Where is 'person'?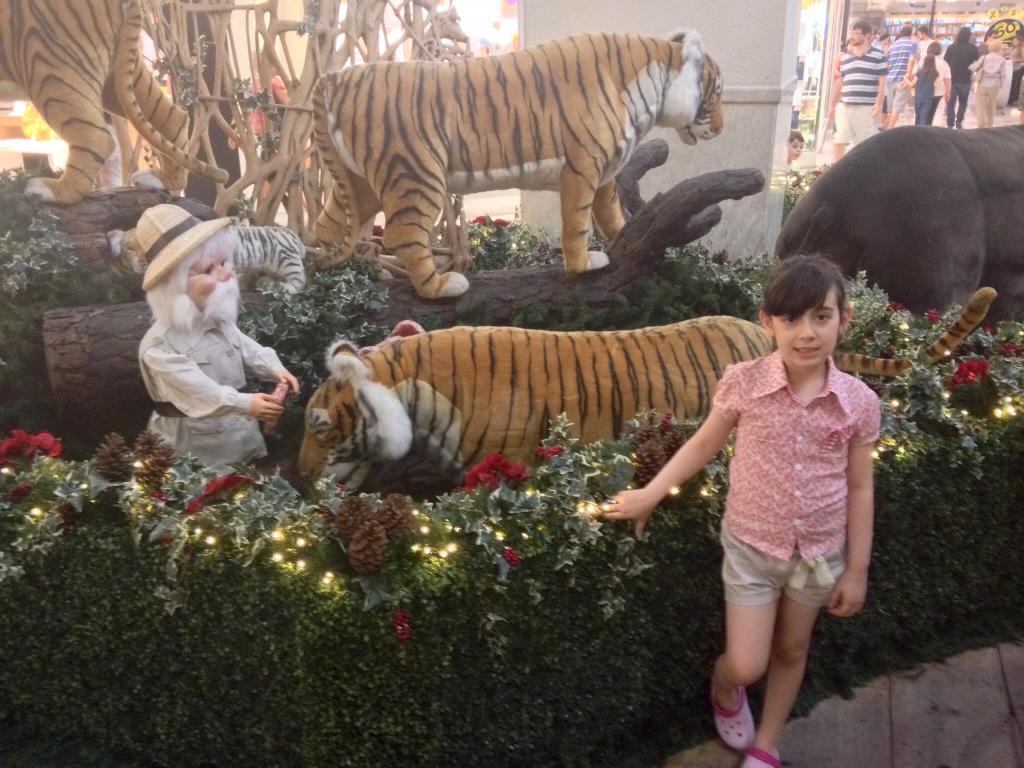
<bbox>134, 207, 297, 479</bbox>.
